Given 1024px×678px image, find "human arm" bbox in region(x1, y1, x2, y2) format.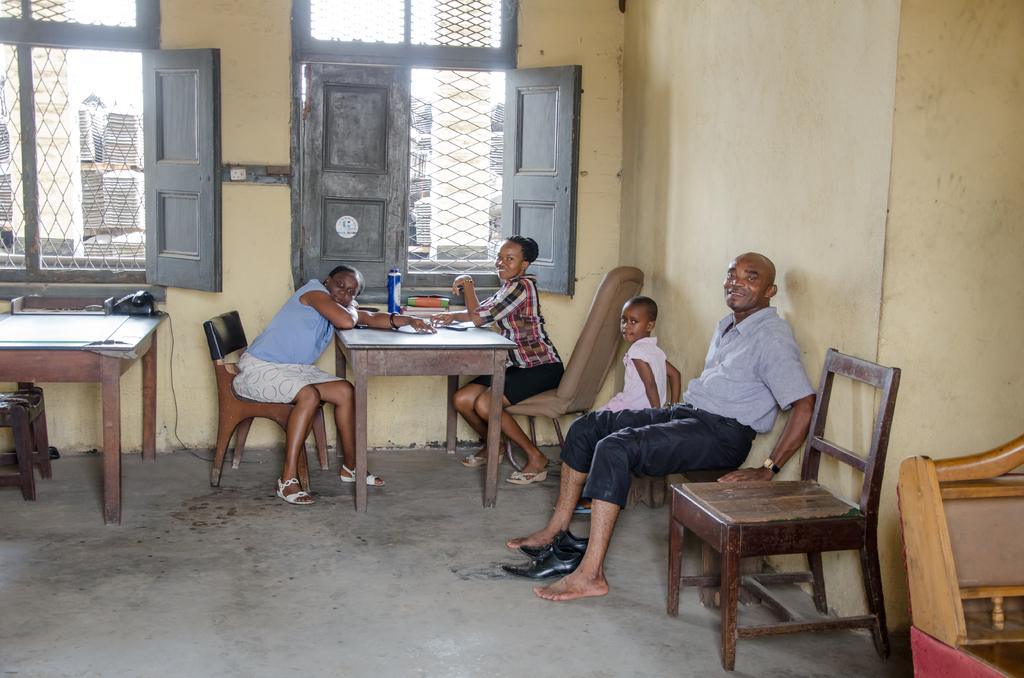
region(719, 329, 818, 482).
